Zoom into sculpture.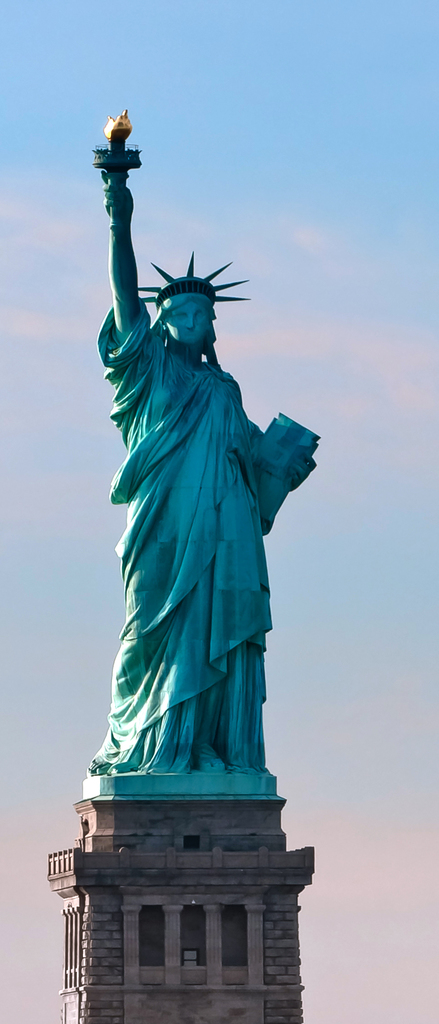
Zoom target: (x1=78, y1=97, x2=324, y2=801).
